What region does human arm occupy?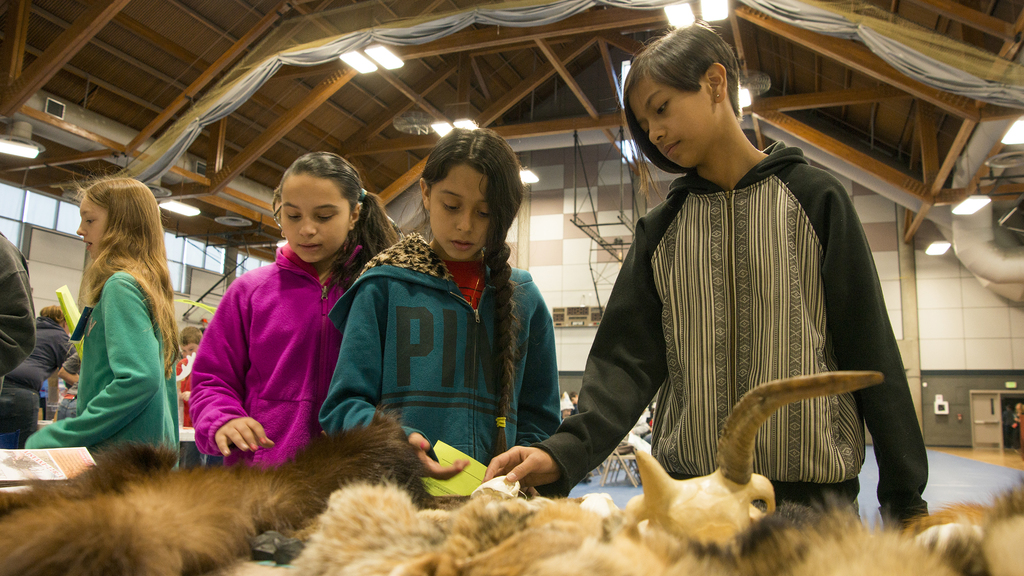
540/299/660/481.
